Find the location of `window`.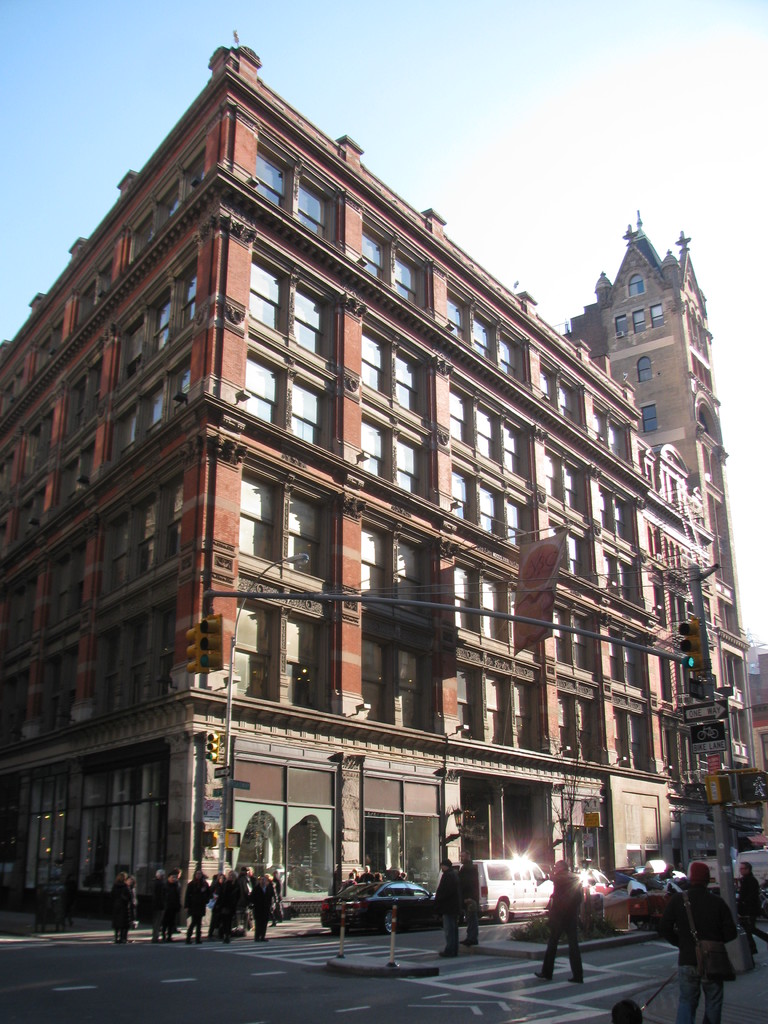
Location: 120,412,135,452.
